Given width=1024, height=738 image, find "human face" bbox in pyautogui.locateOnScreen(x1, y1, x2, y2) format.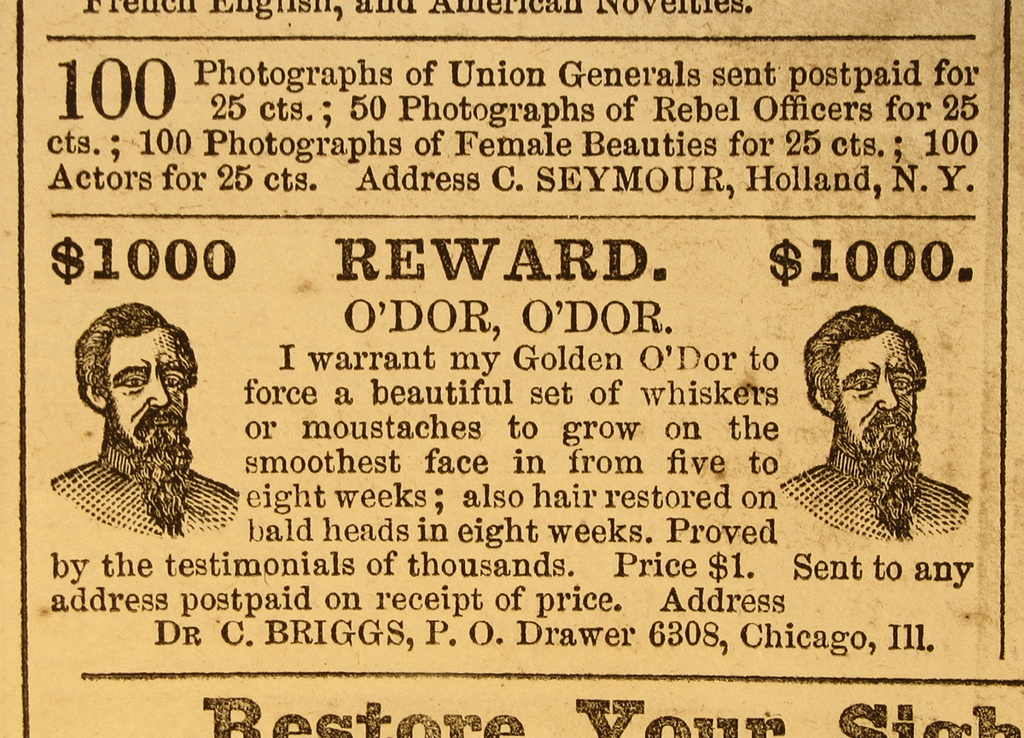
pyautogui.locateOnScreen(102, 325, 186, 459).
